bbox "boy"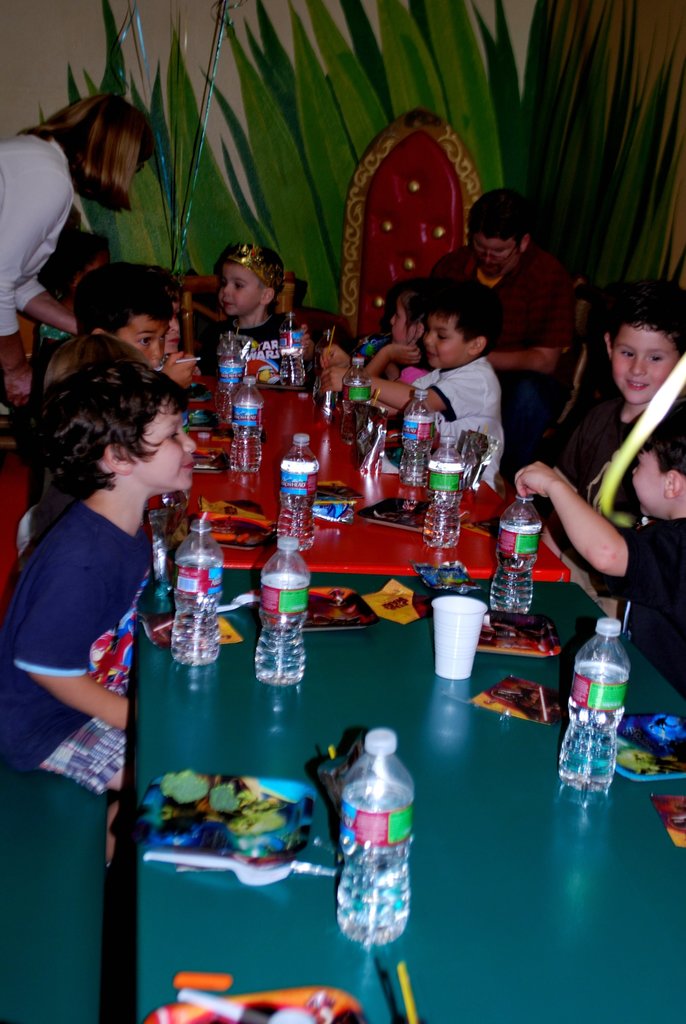
l=80, t=252, r=160, b=369
